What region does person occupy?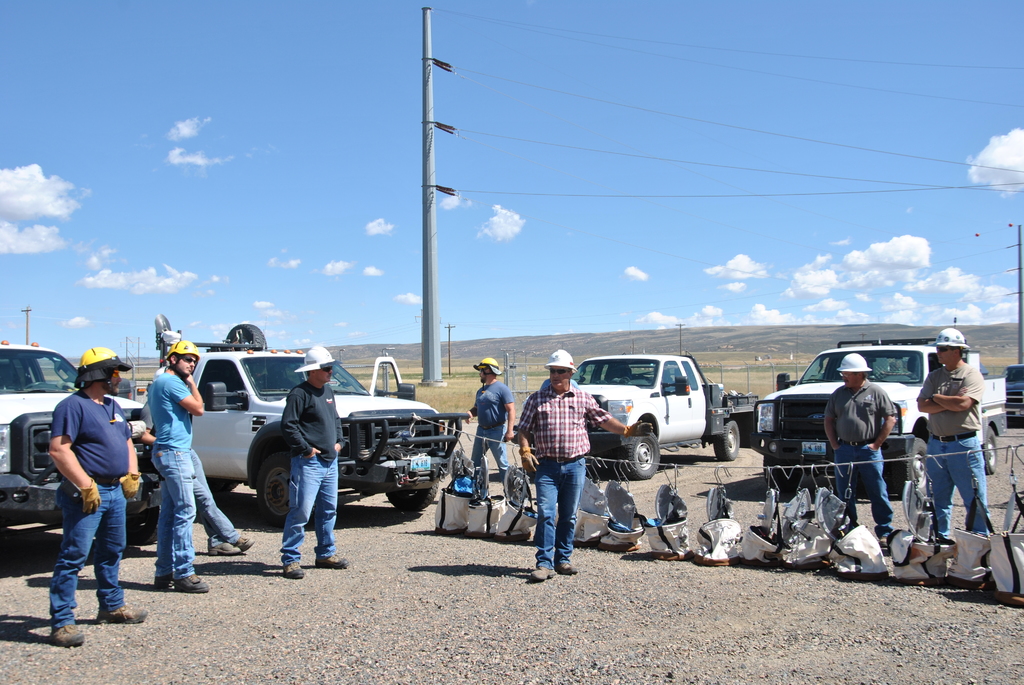
Rect(282, 345, 349, 578).
